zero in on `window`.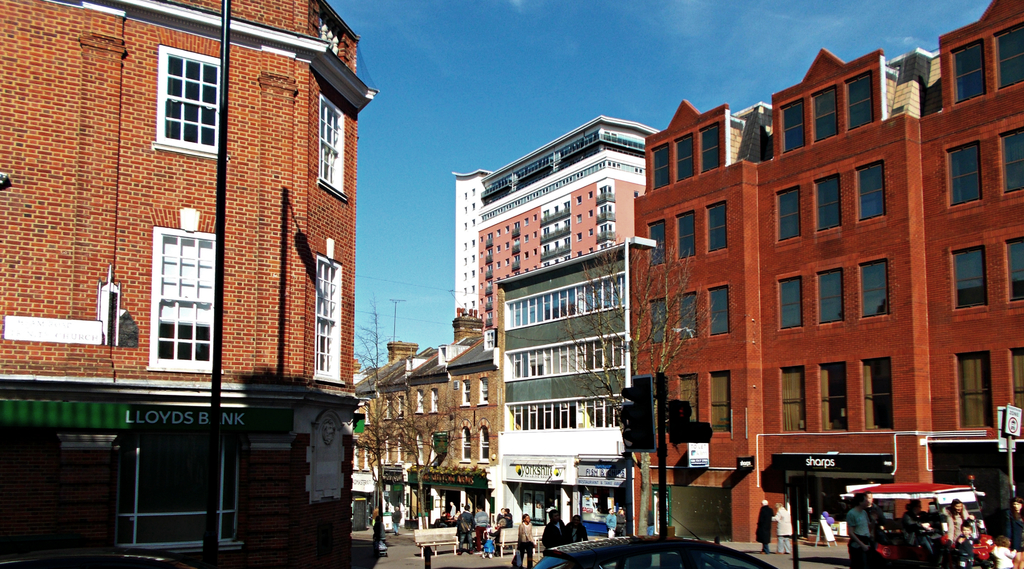
Zeroed in: locate(845, 68, 878, 133).
